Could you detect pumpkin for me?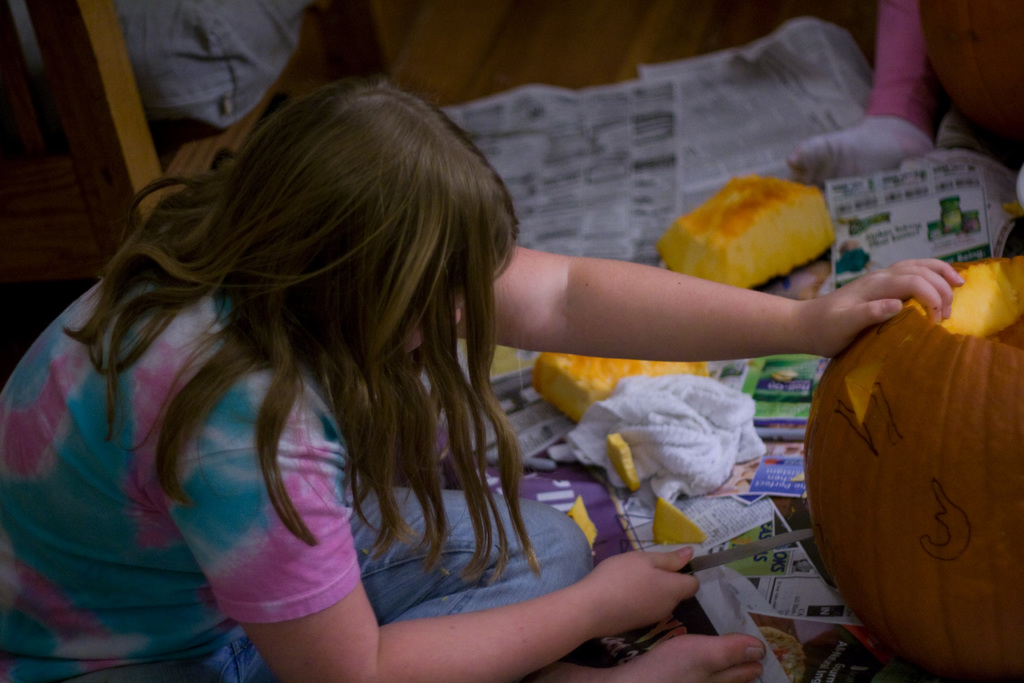
Detection result: {"x1": 800, "y1": 253, "x2": 1023, "y2": 673}.
